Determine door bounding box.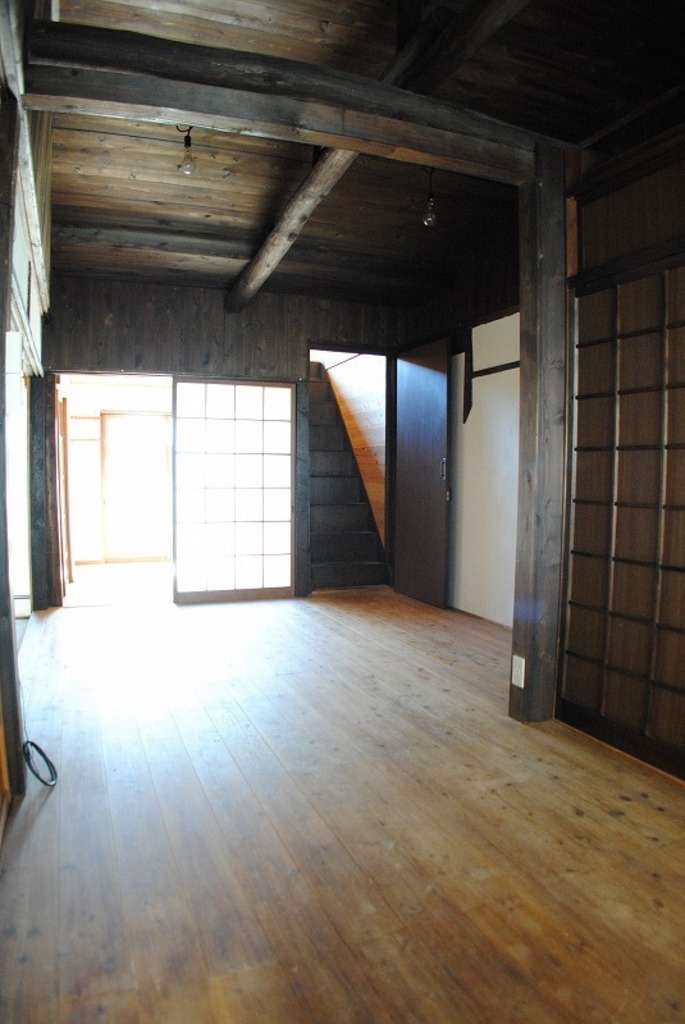
Determined: [388, 337, 461, 579].
